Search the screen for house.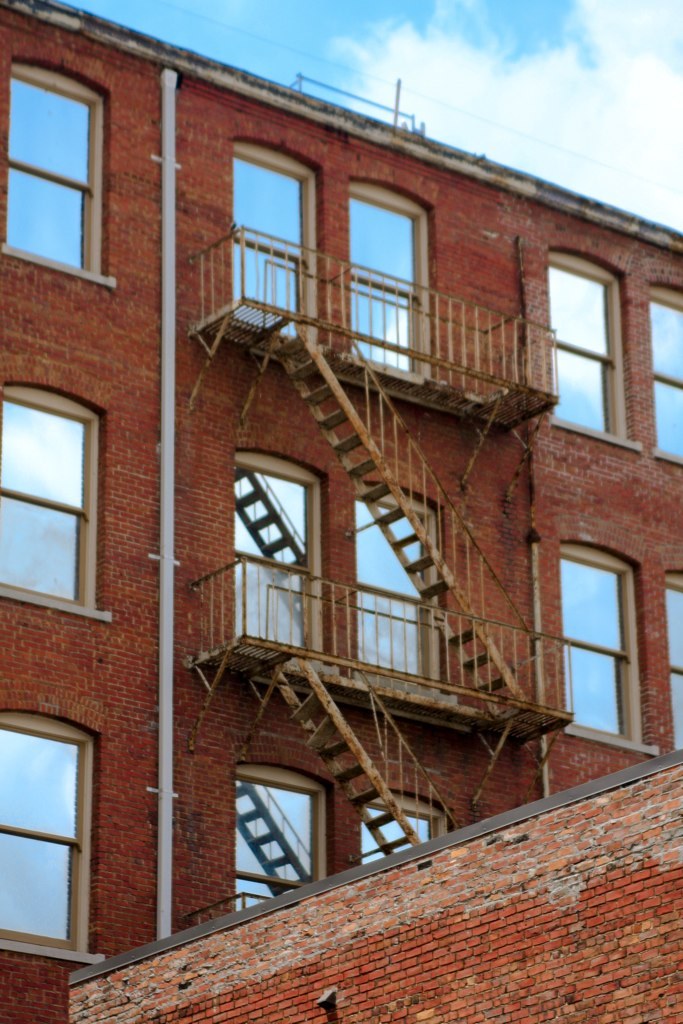
Found at (10,16,666,1010).
